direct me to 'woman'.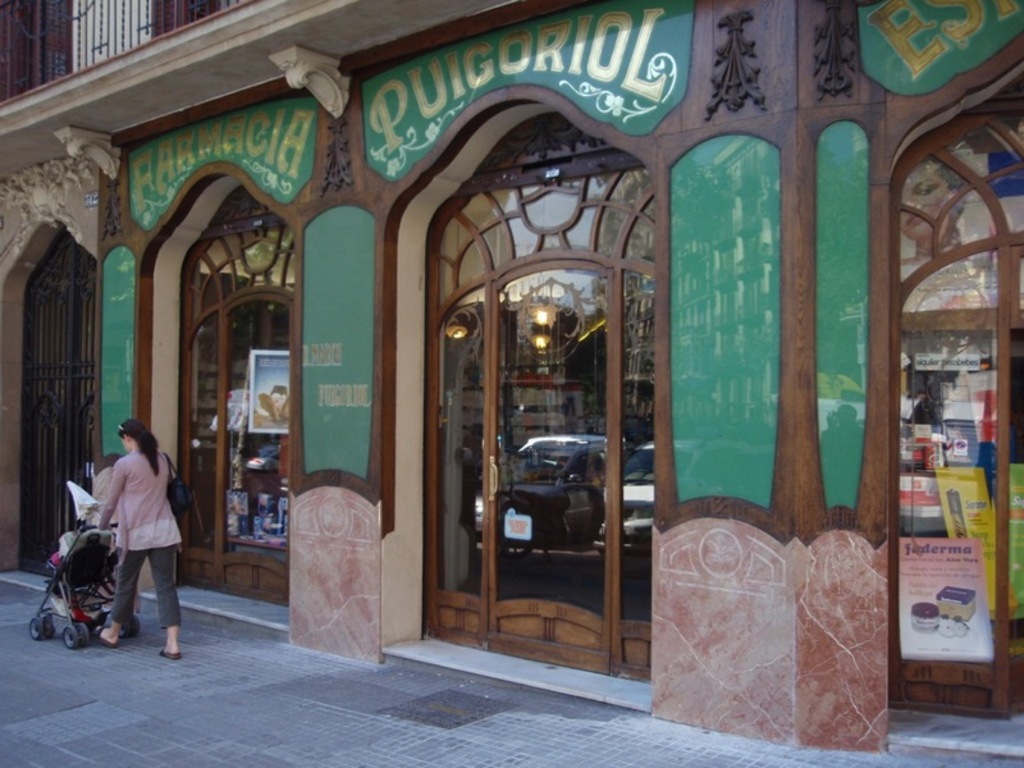
Direction: 67/403/172/652.
